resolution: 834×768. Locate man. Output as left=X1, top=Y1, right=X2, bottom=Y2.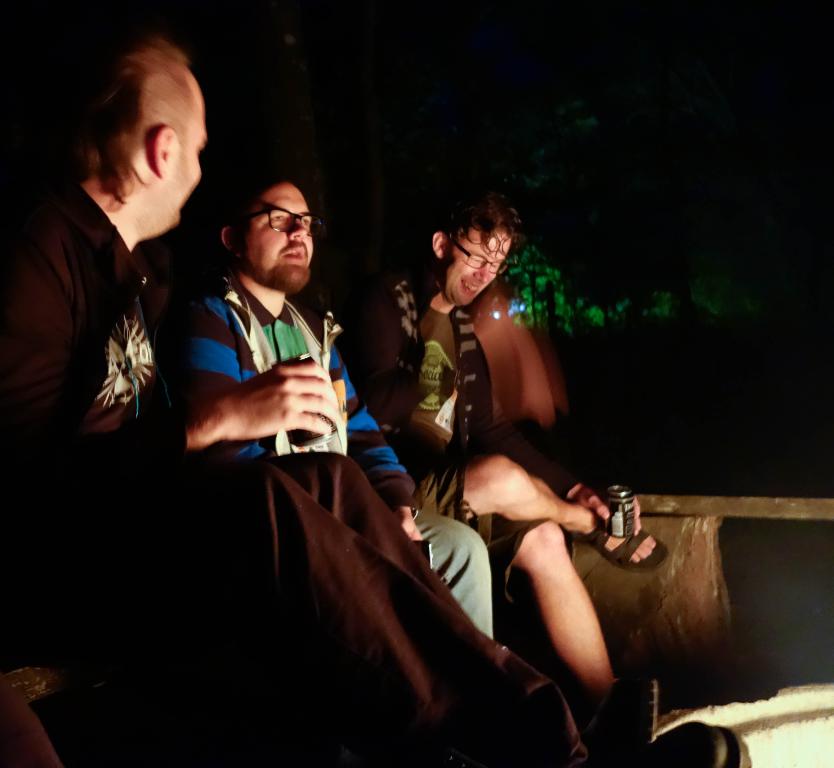
left=158, top=163, right=492, bottom=638.
